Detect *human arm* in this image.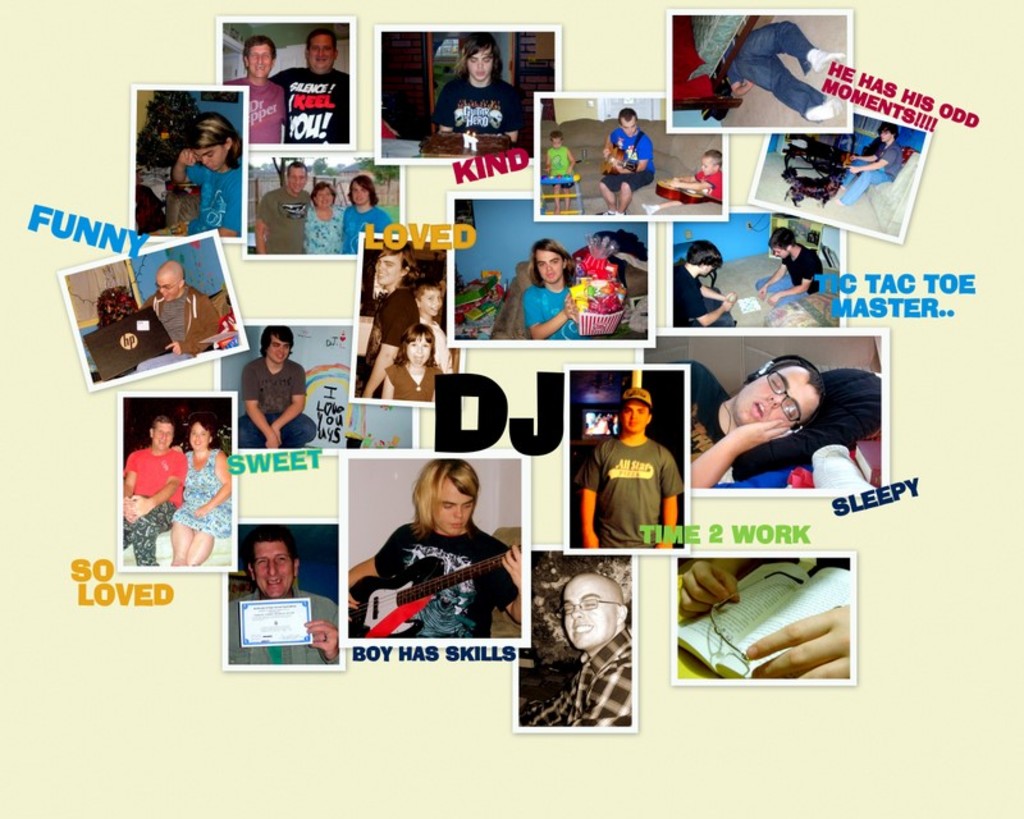
Detection: [846,146,895,173].
